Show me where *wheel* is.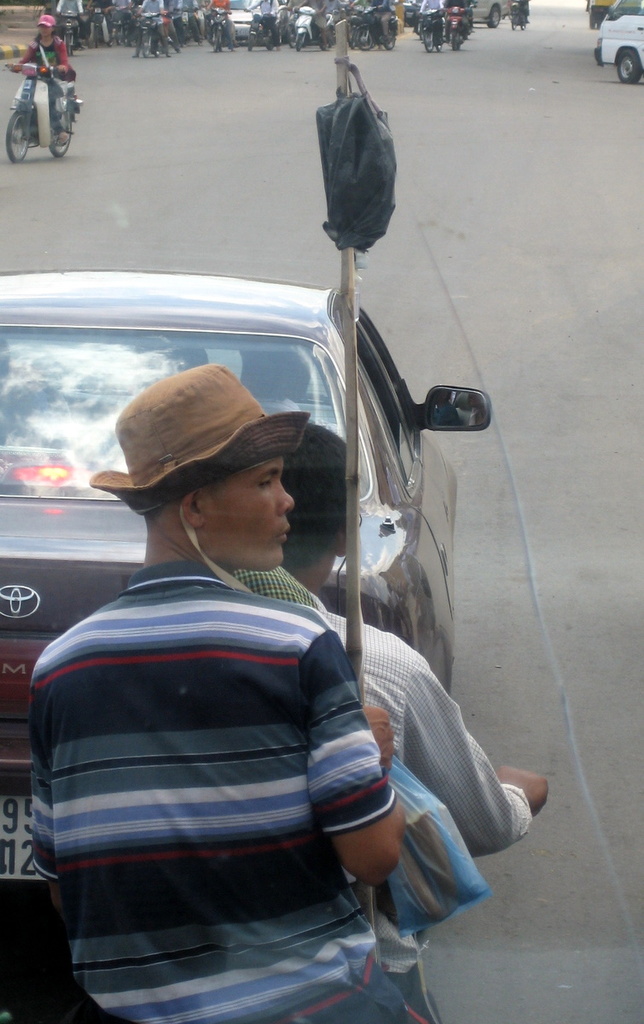
*wheel* is at 110, 34, 115, 44.
